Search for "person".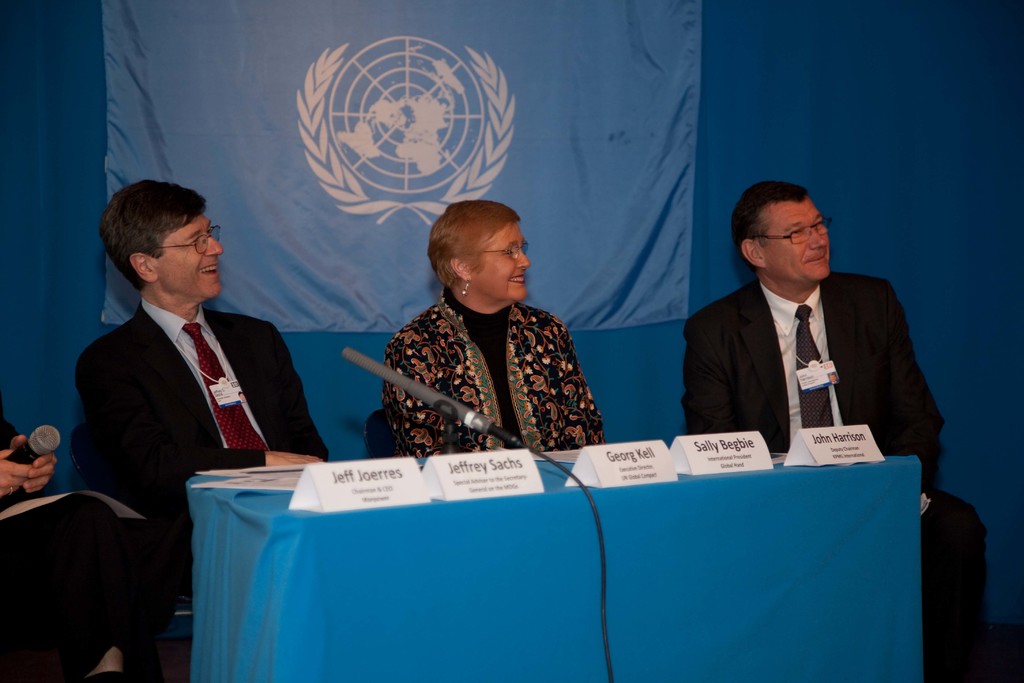
Found at Rect(0, 407, 148, 682).
